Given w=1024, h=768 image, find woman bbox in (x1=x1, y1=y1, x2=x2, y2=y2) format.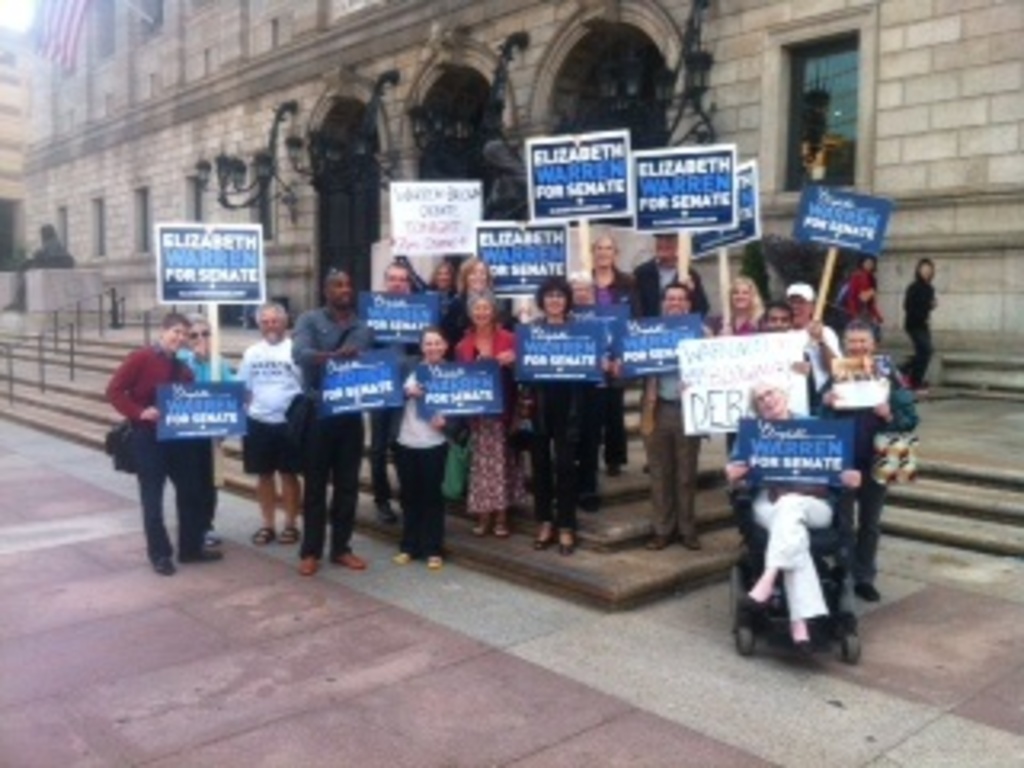
(x1=442, y1=250, x2=522, y2=339).
